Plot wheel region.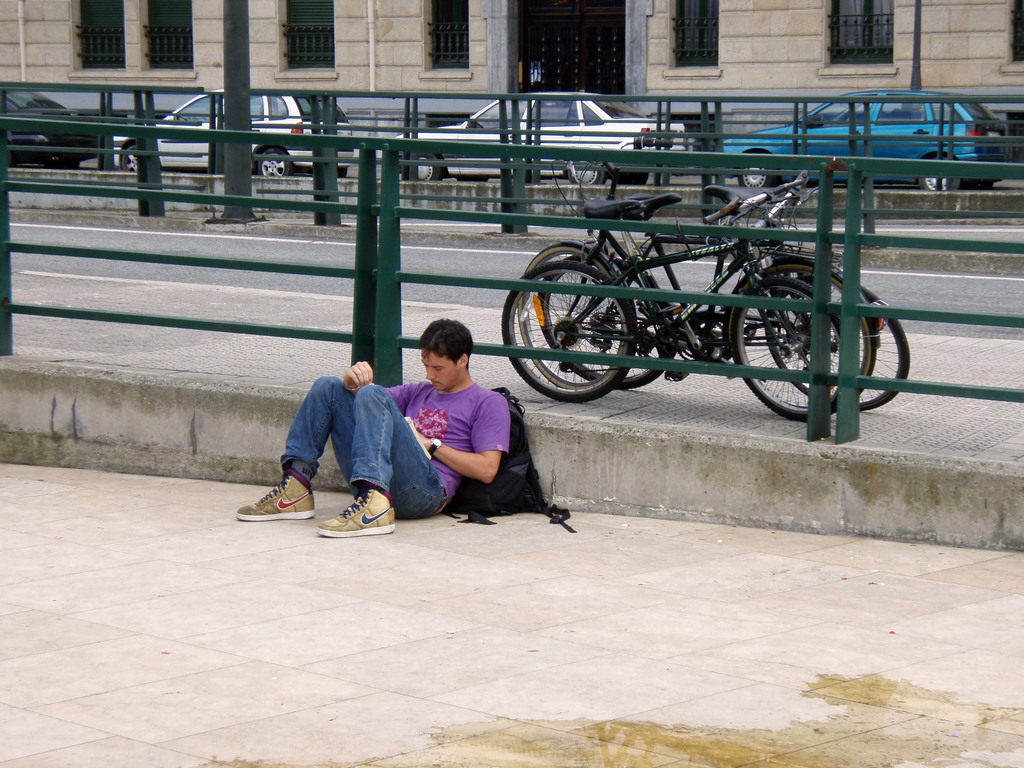
Plotted at bbox=(113, 141, 149, 177).
